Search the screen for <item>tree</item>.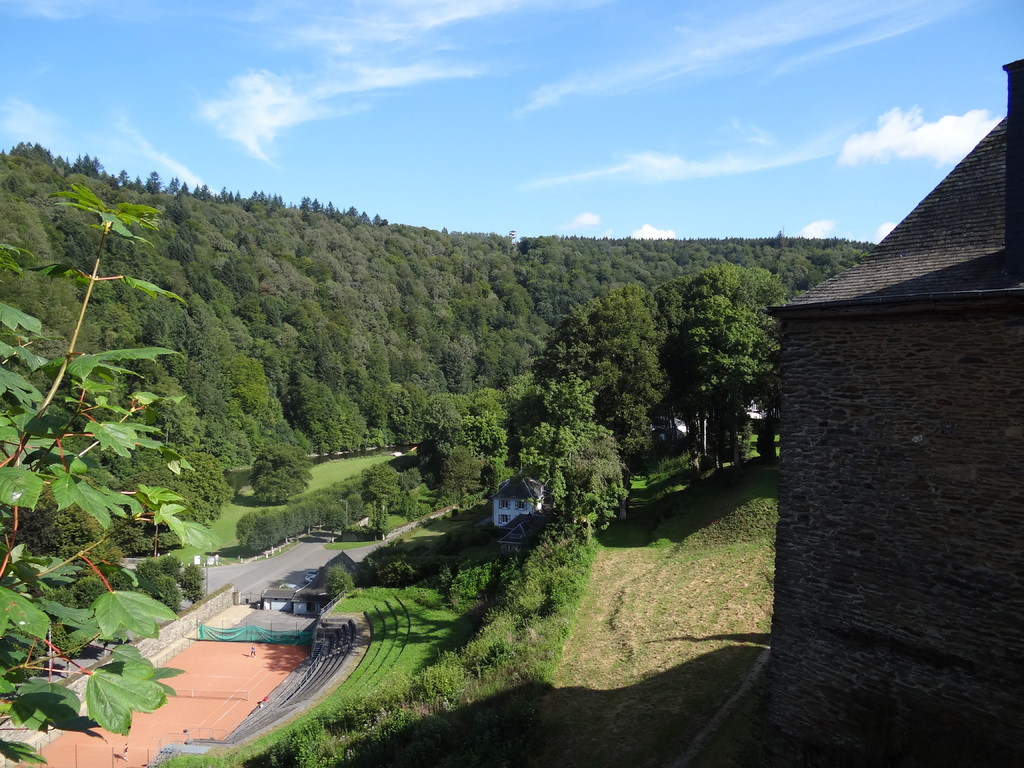
Found at 513:407:630:526.
